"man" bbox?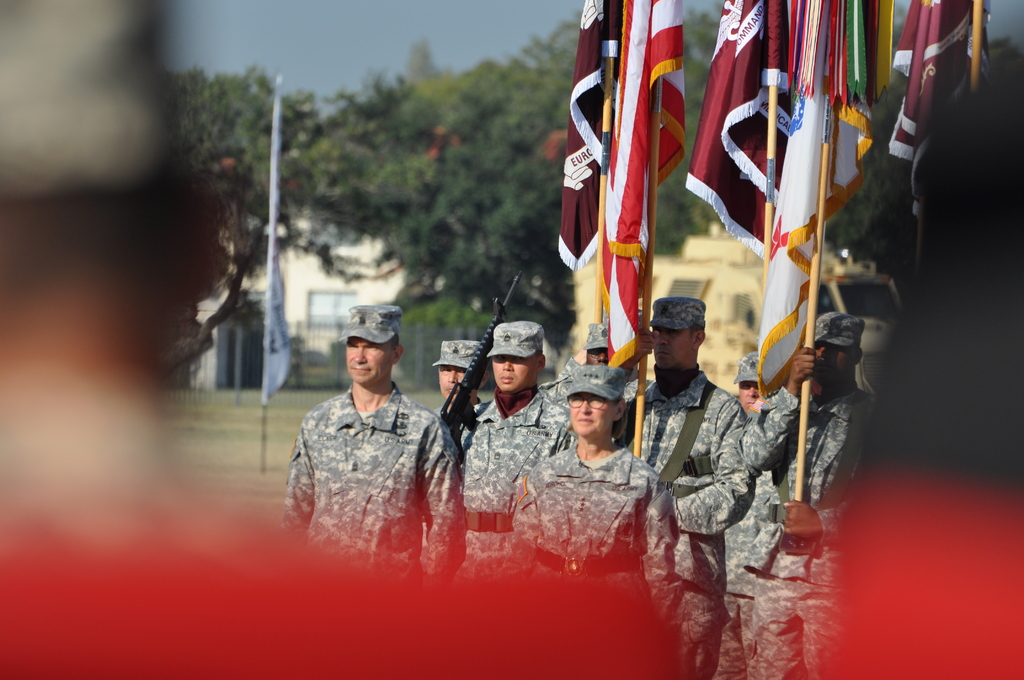
rect(285, 290, 458, 565)
